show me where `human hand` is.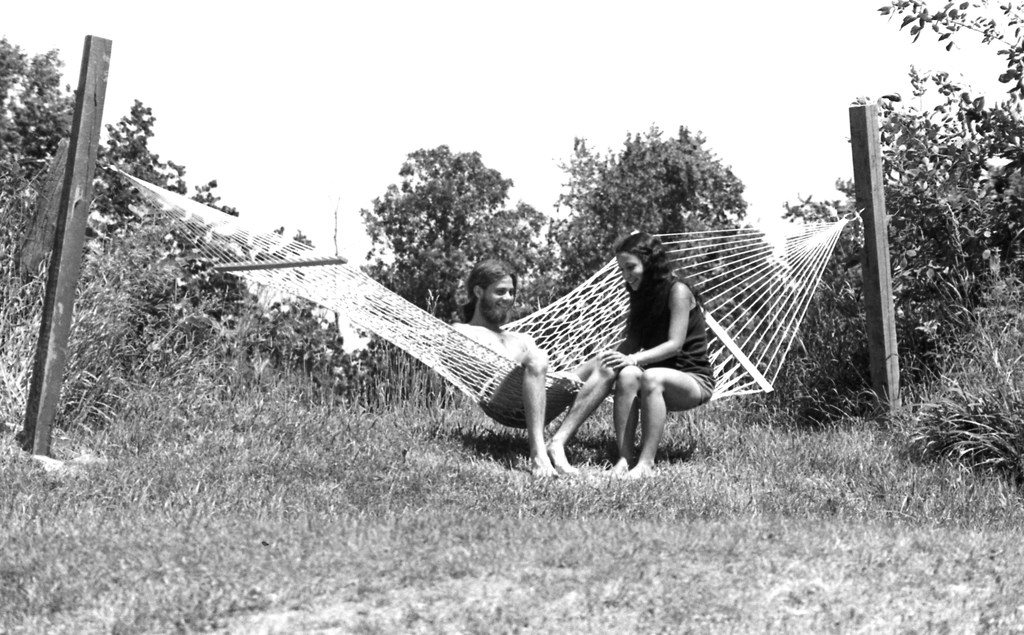
`human hand` is at rect(552, 367, 584, 385).
